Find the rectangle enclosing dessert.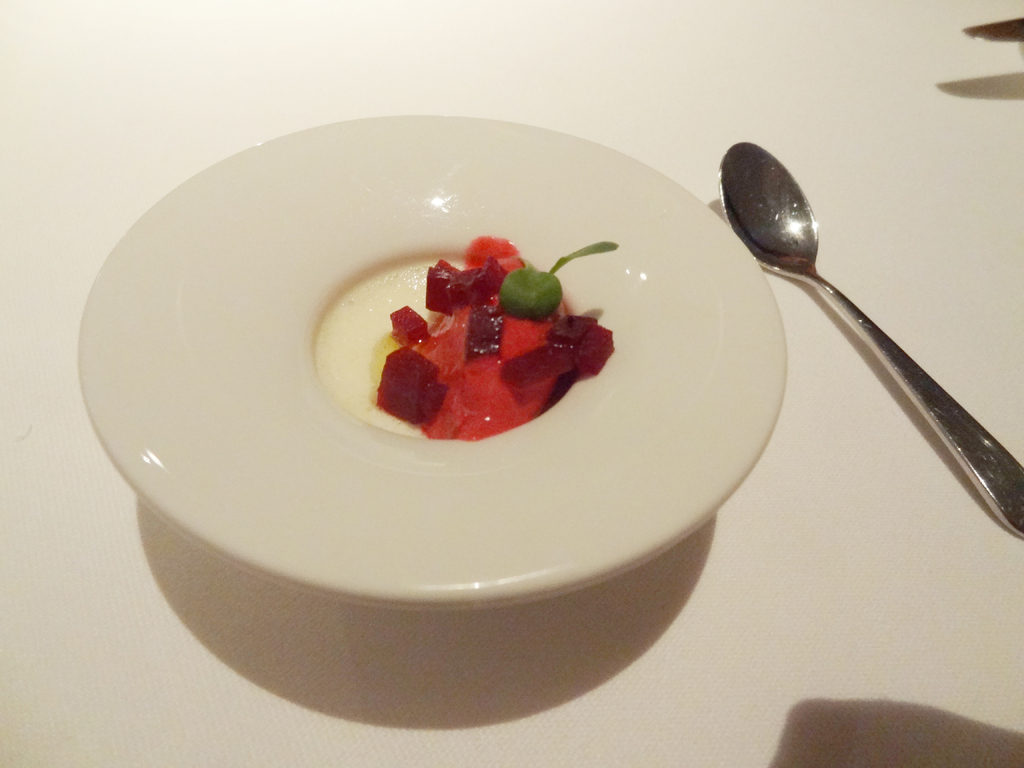
x1=351 y1=238 x2=584 y2=455.
